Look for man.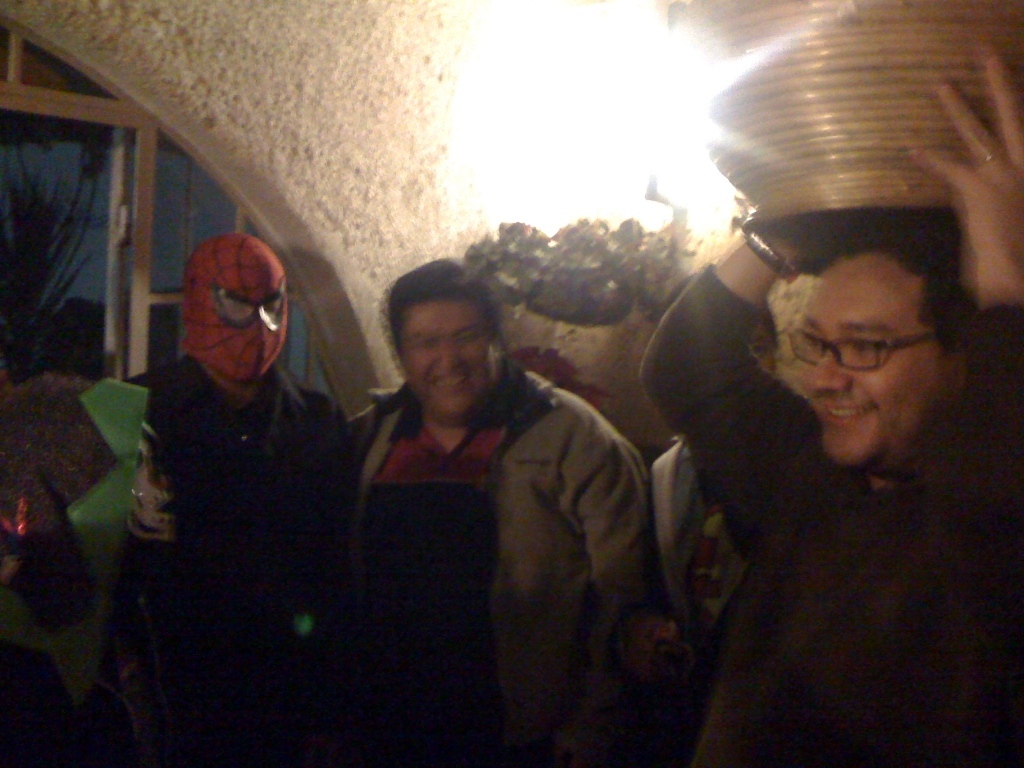
Found: BBox(348, 257, 679, 767).
